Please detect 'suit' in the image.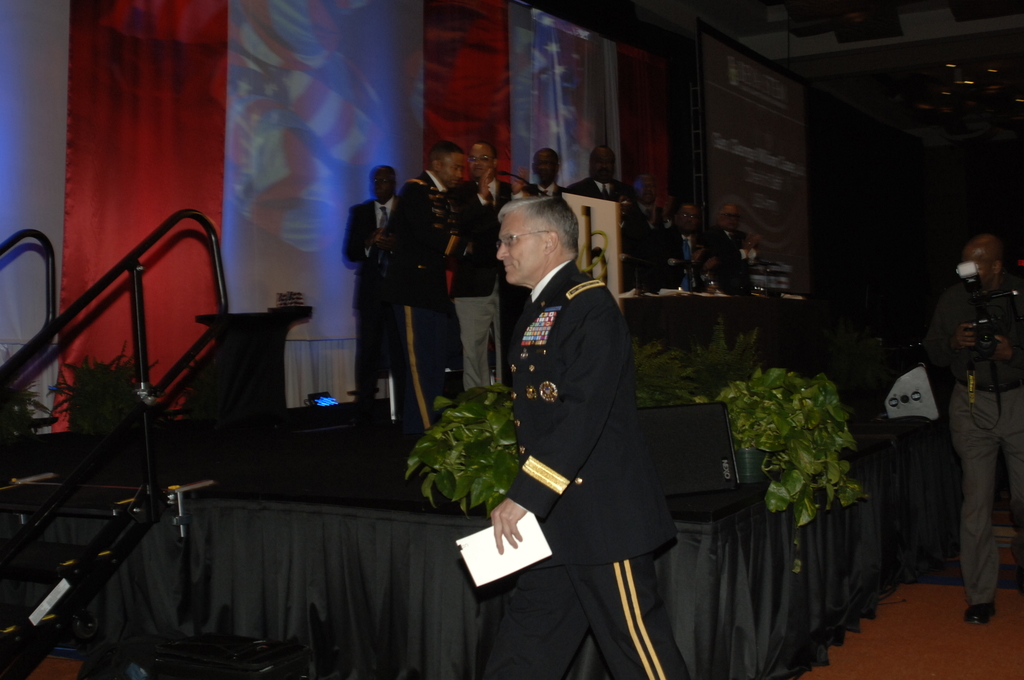
crop(630, 202, 669, 293).
